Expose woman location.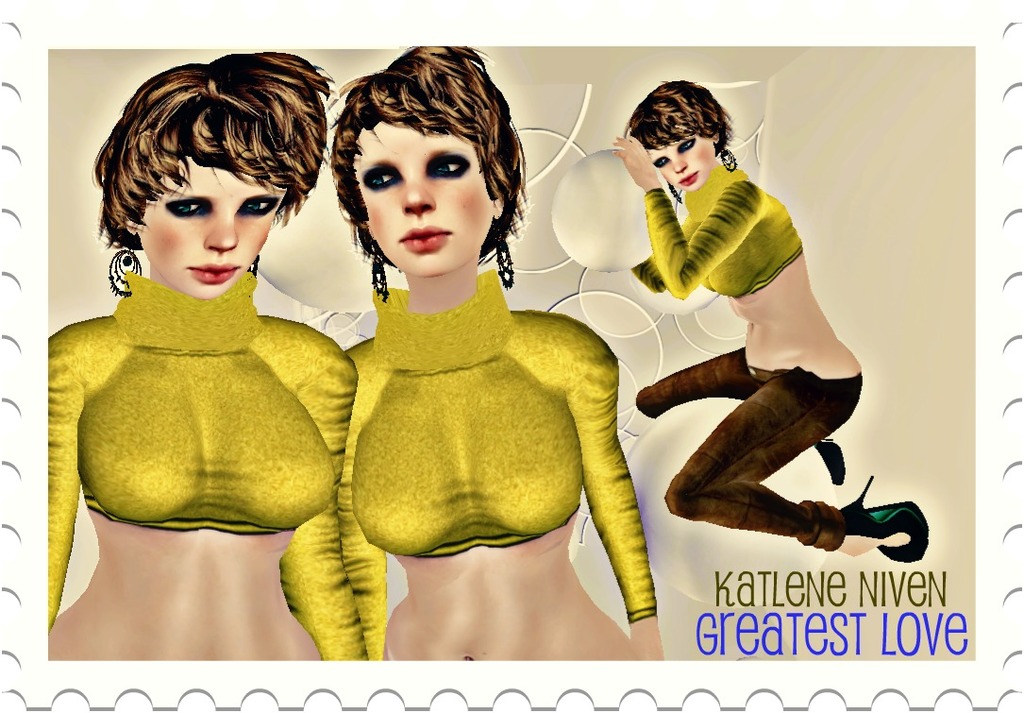
Exposed at left=608, top=100, right=878, bottom=606.
